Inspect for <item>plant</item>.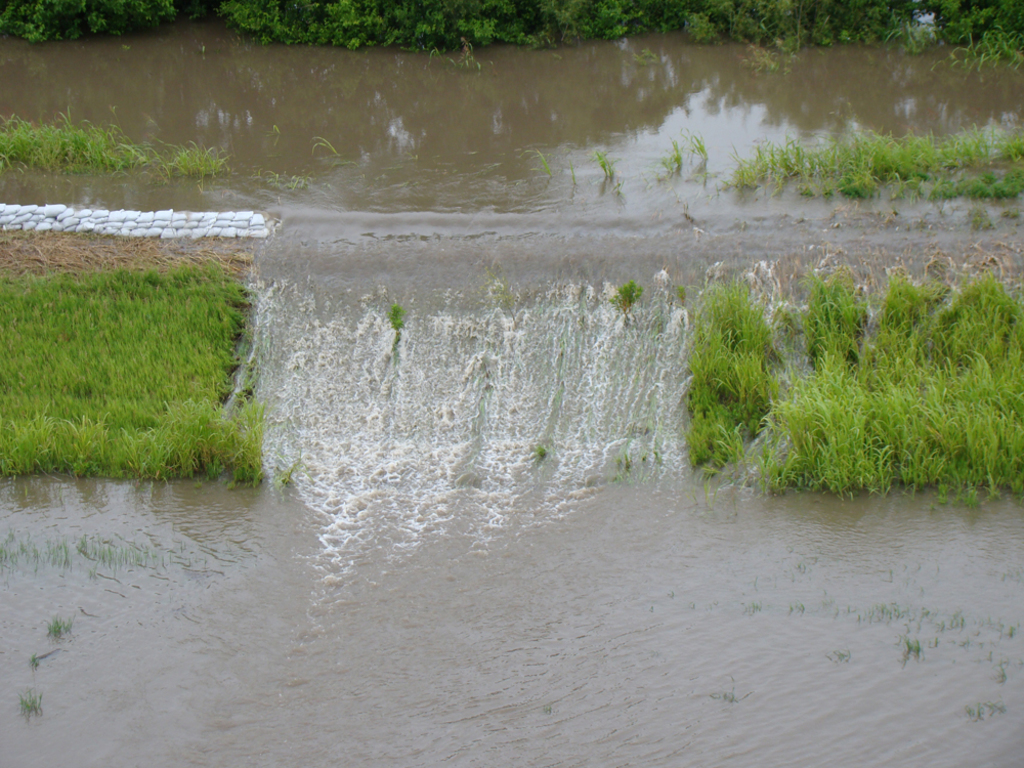
Inspection: left=390, top=302, right=411, bottom=336.
